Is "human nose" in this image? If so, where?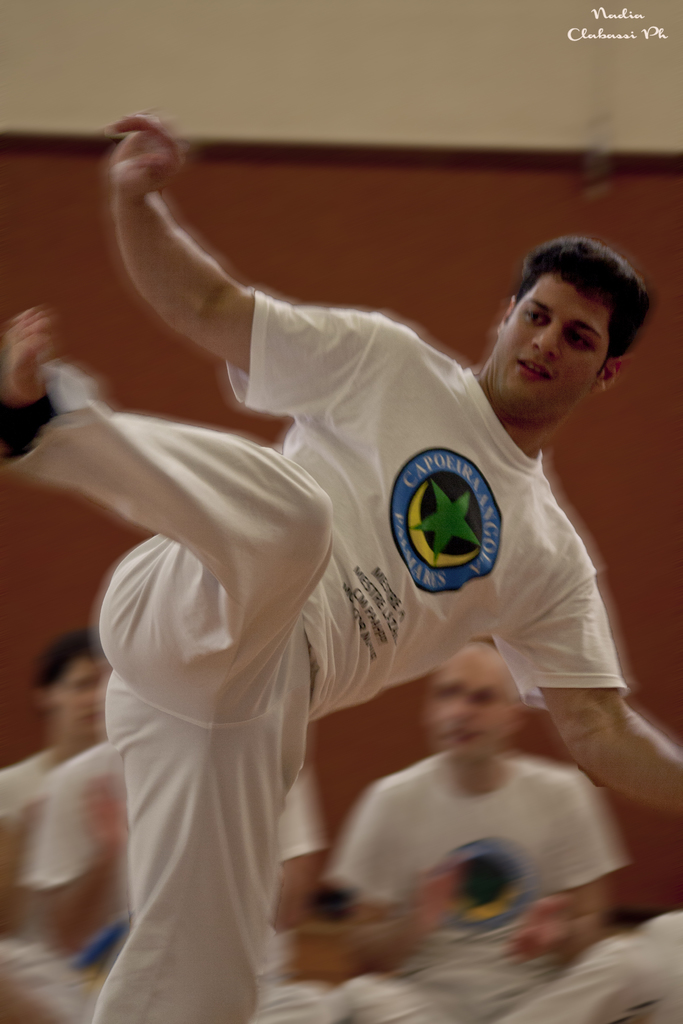
Yes, at left=527, top=321, right=562, bottom=361.
